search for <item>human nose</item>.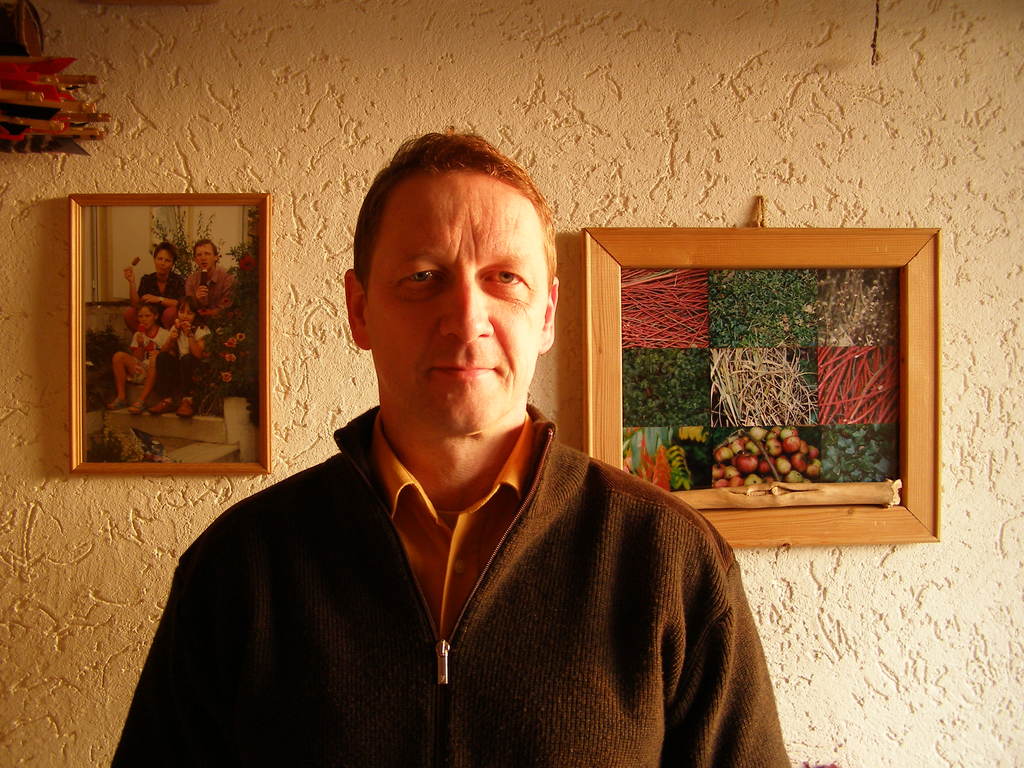
Found at 438, 273, 490, 344.
